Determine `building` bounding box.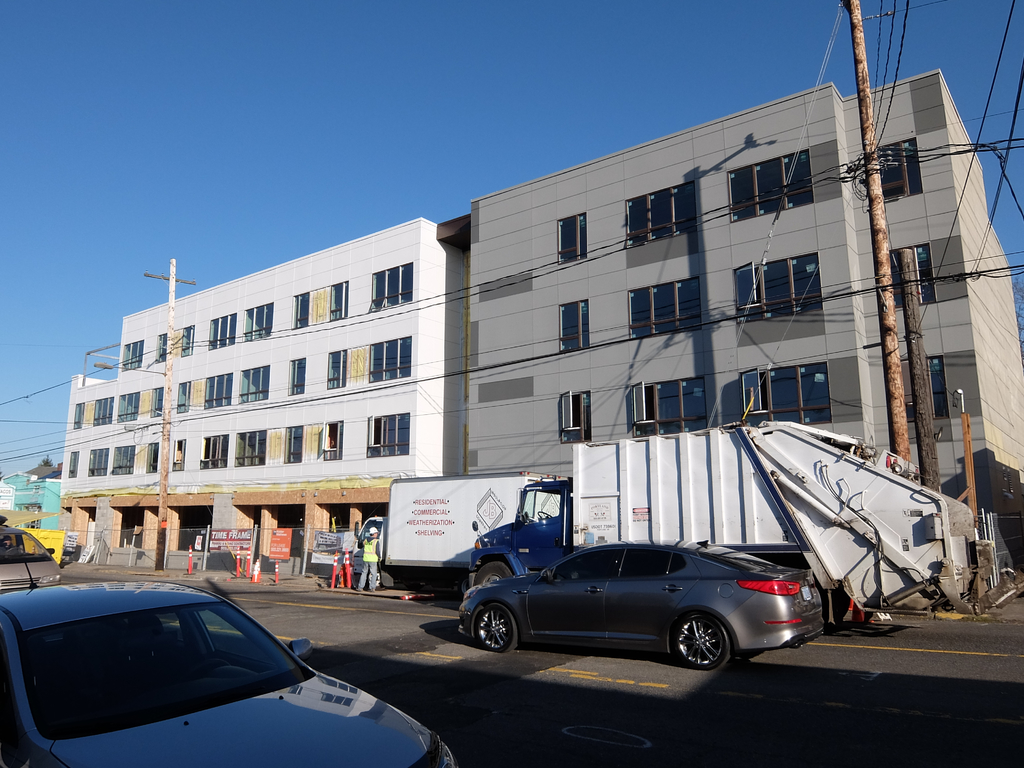
Determined: l=0, t=471, r=58, b=554.
